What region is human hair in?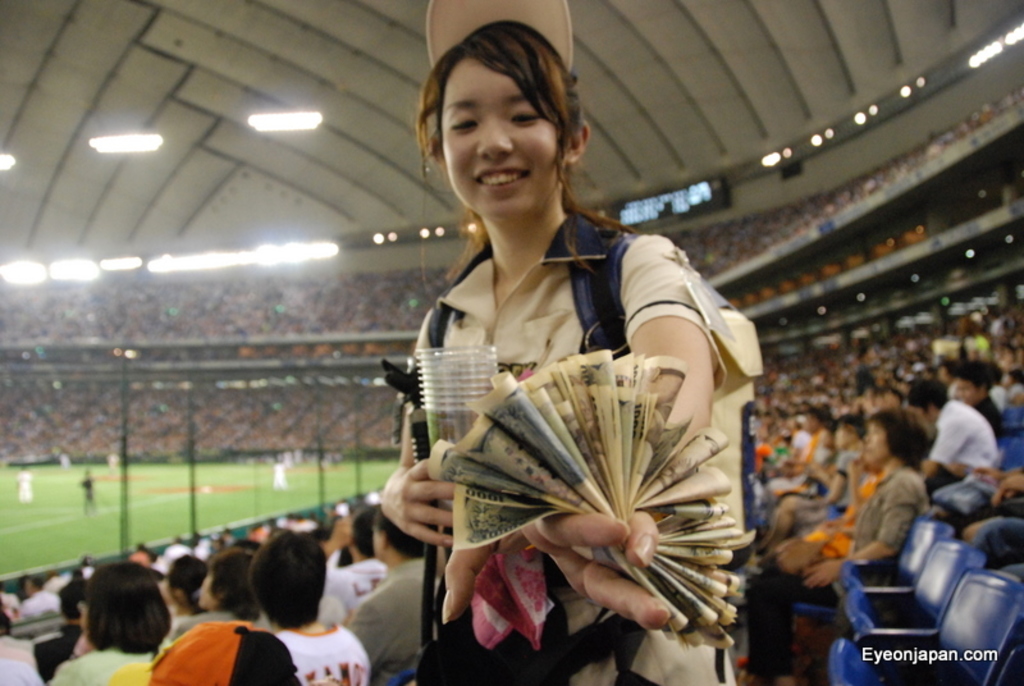
l=349, t=500, r=376, b=561.
